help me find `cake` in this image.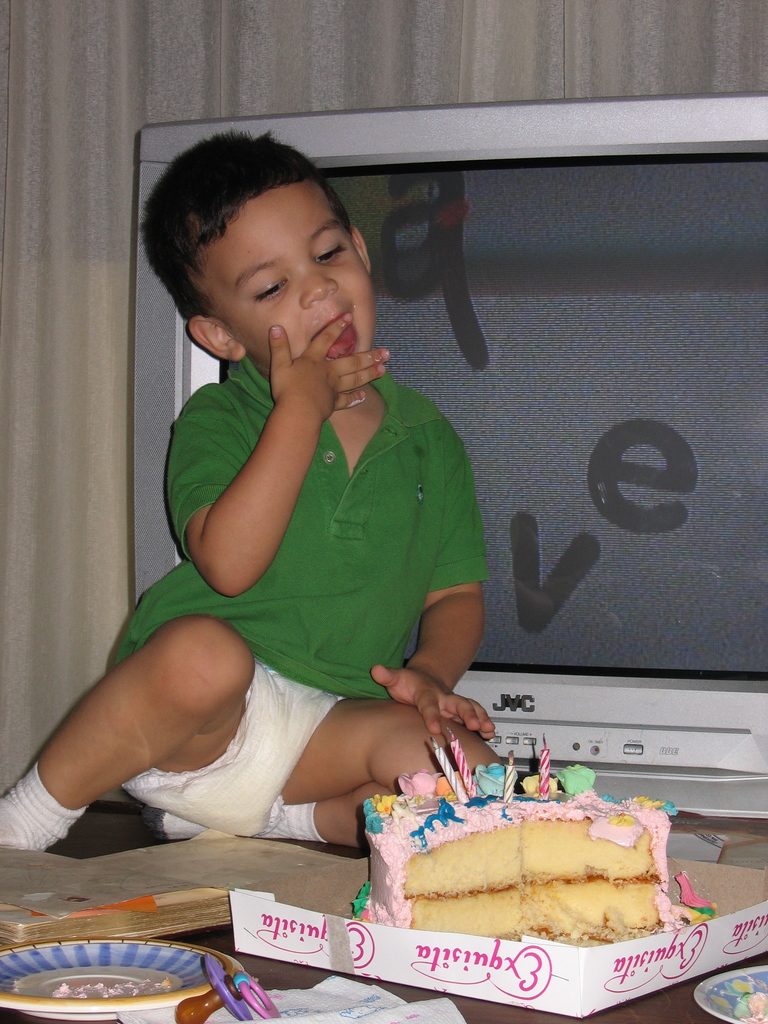
Found it: crop(353, 764, 716, 933).
